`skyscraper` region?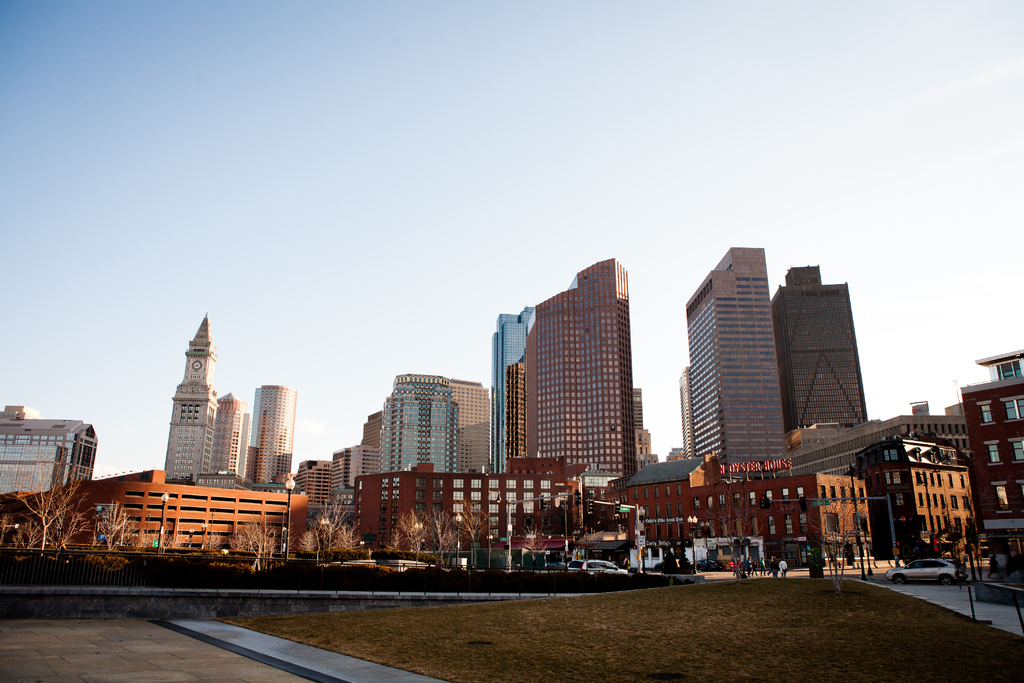
(163,311,300,506)
